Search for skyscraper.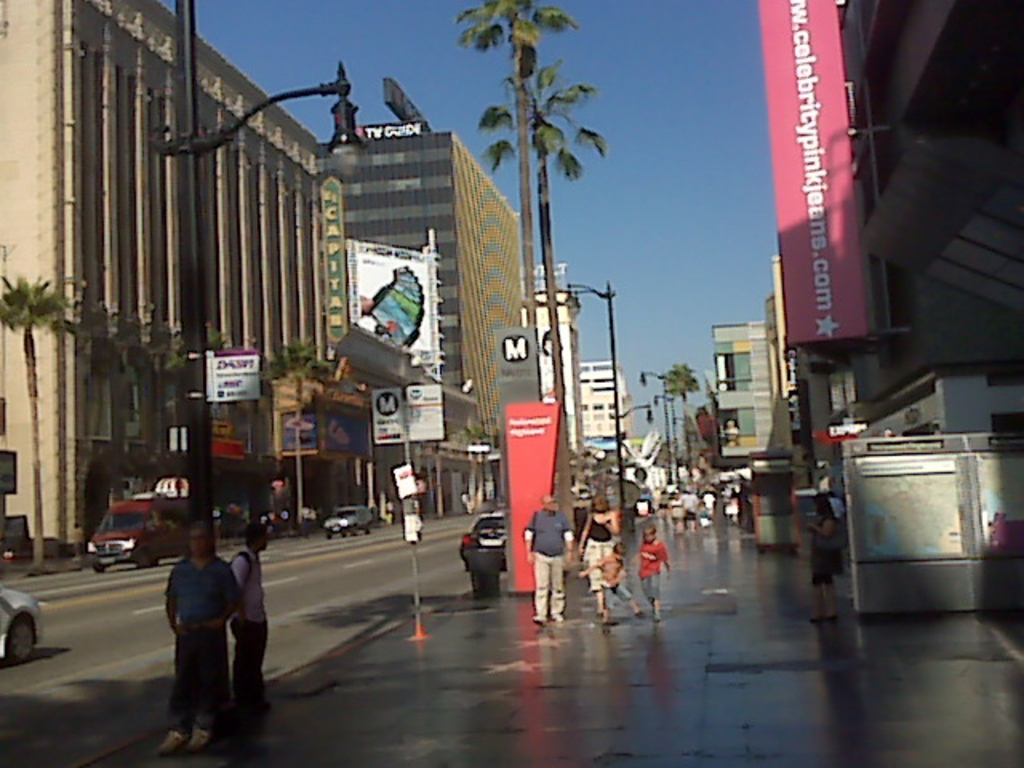
Found at Rect(766, 0, 1022, 552).
